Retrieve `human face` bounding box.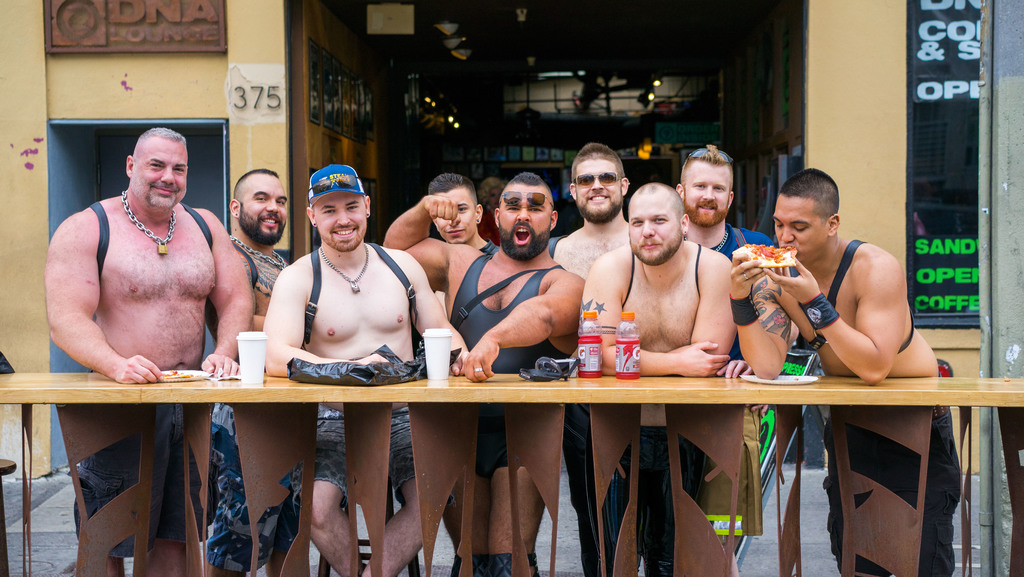
Bounding box: 239/178/287/241.
